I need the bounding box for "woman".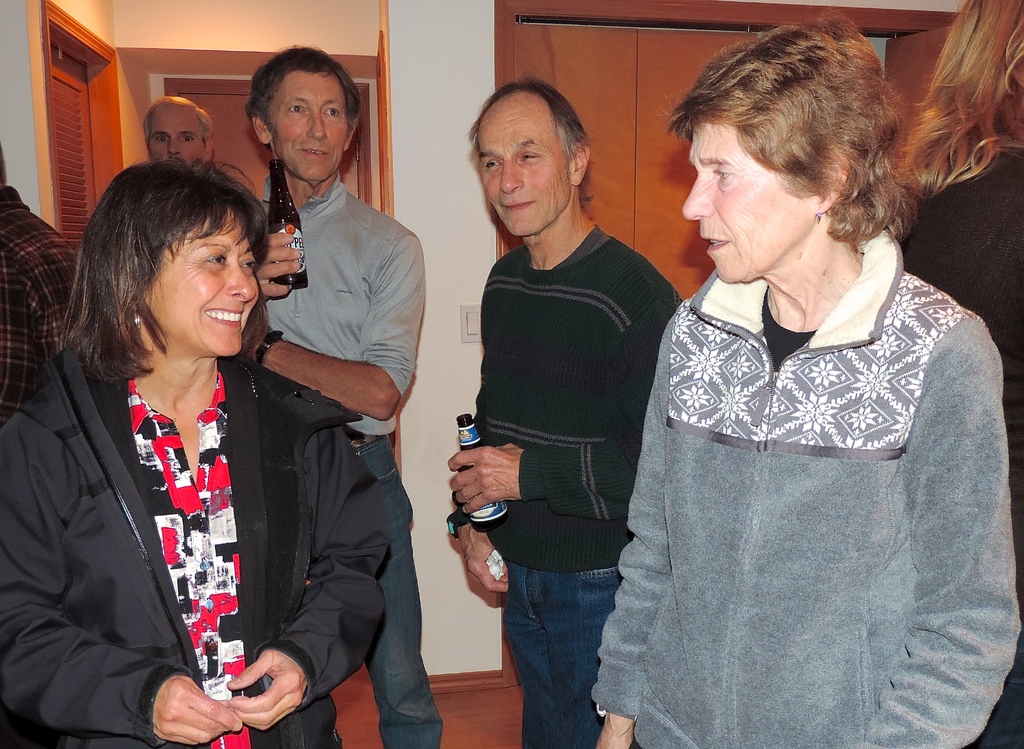
Here it is: select_region(894, 0, 1023, 748).
